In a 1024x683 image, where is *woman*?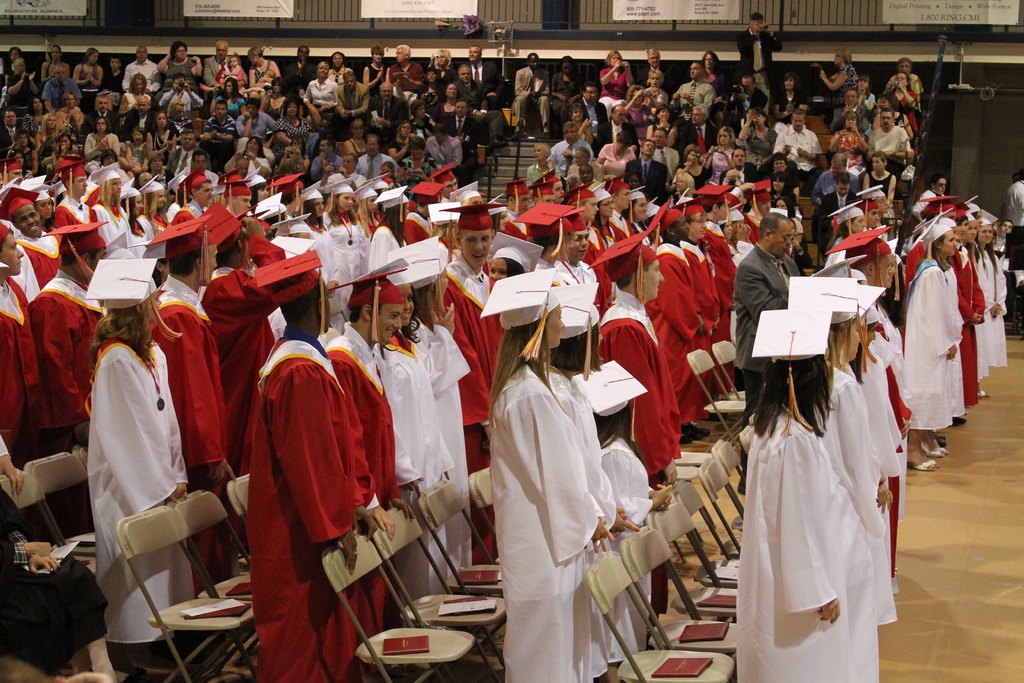
270:95:312:163.
